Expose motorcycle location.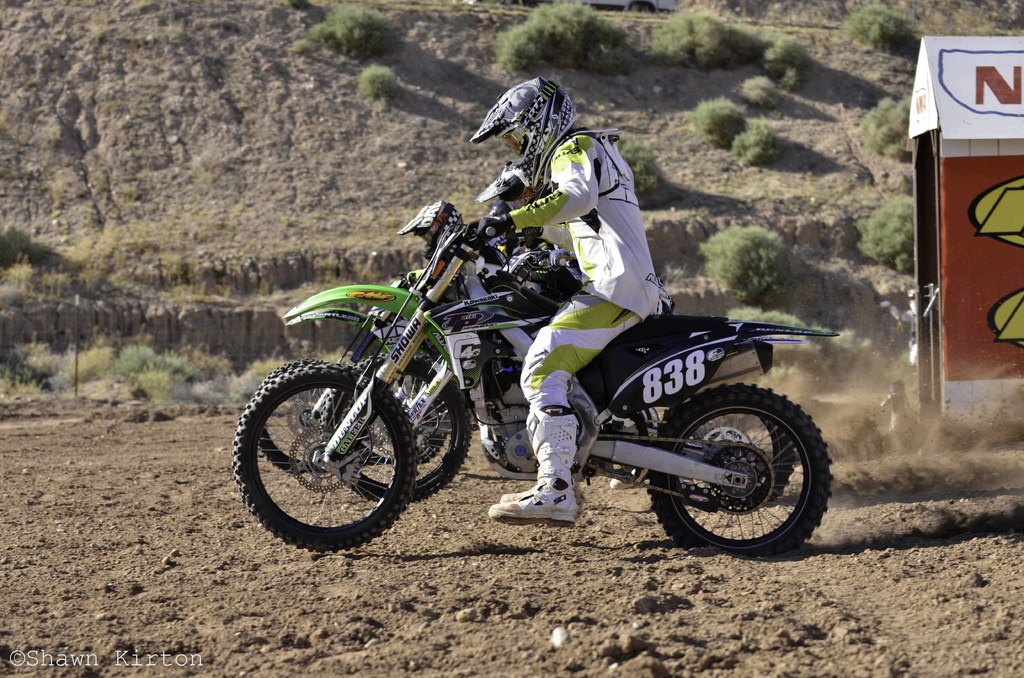
Exposed at {"x1": 254, "y1": 197, "x2": 790, "y2": 549}.
